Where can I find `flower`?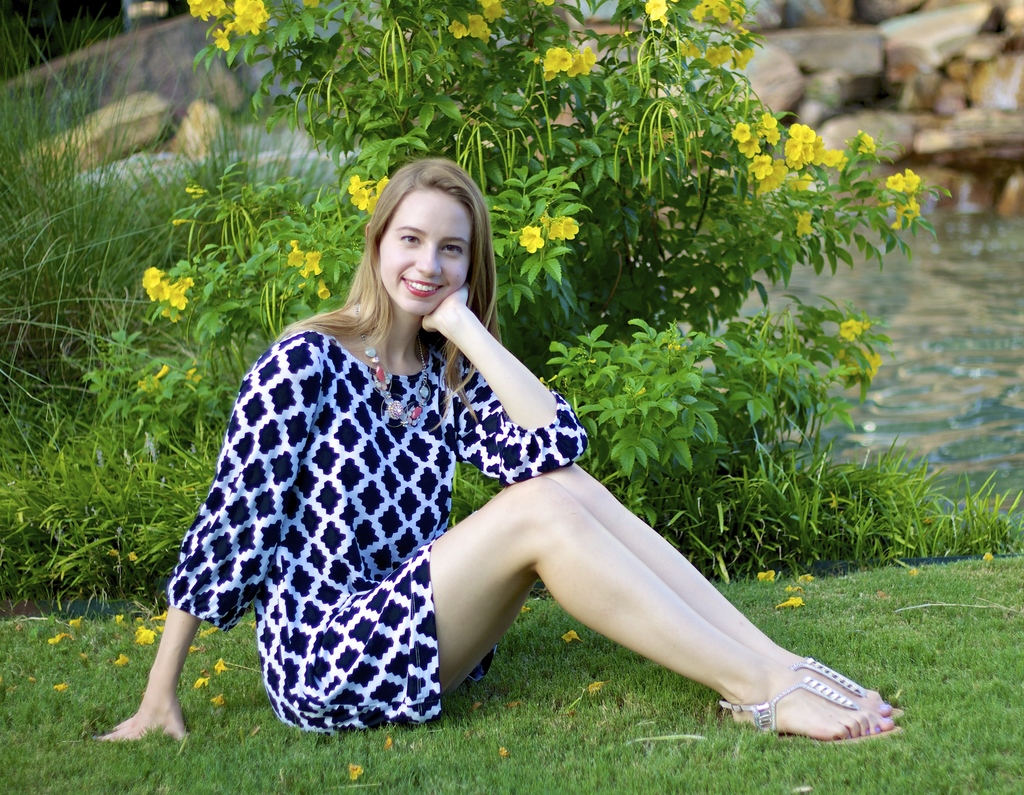
You can find it at {"x1": 792, "y1": 209, "x2": 822, "y2": 241}.
